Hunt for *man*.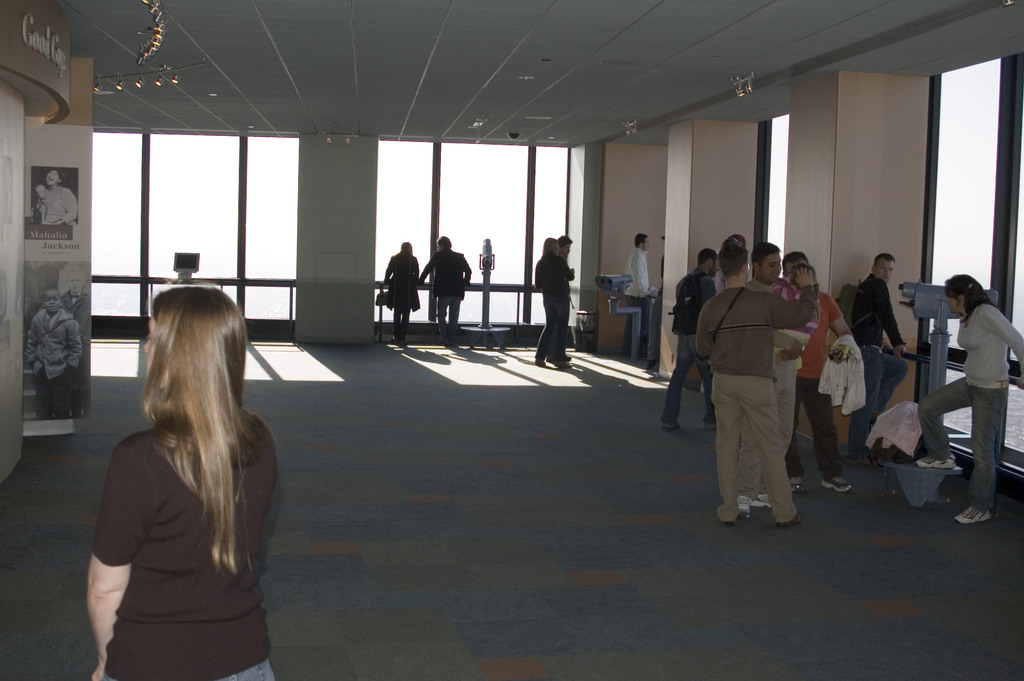
Hunted down at [776,250,848,495].
